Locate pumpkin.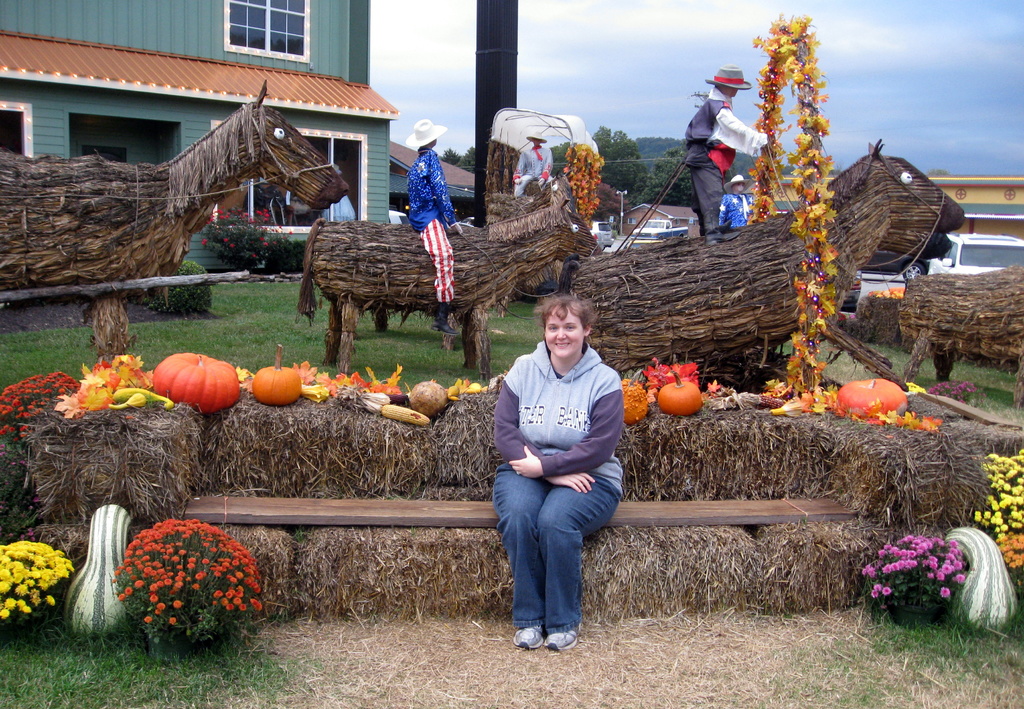
Bounding box: 65, 503, 132, 639.
